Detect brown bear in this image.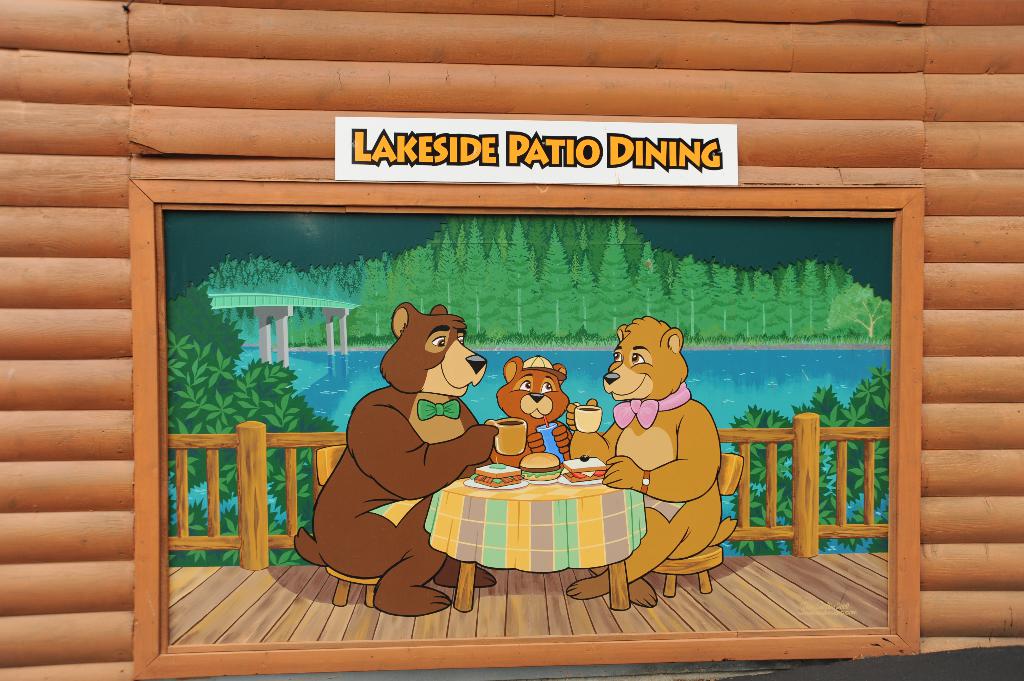
Detection: region(567, 311, 746, 608).
